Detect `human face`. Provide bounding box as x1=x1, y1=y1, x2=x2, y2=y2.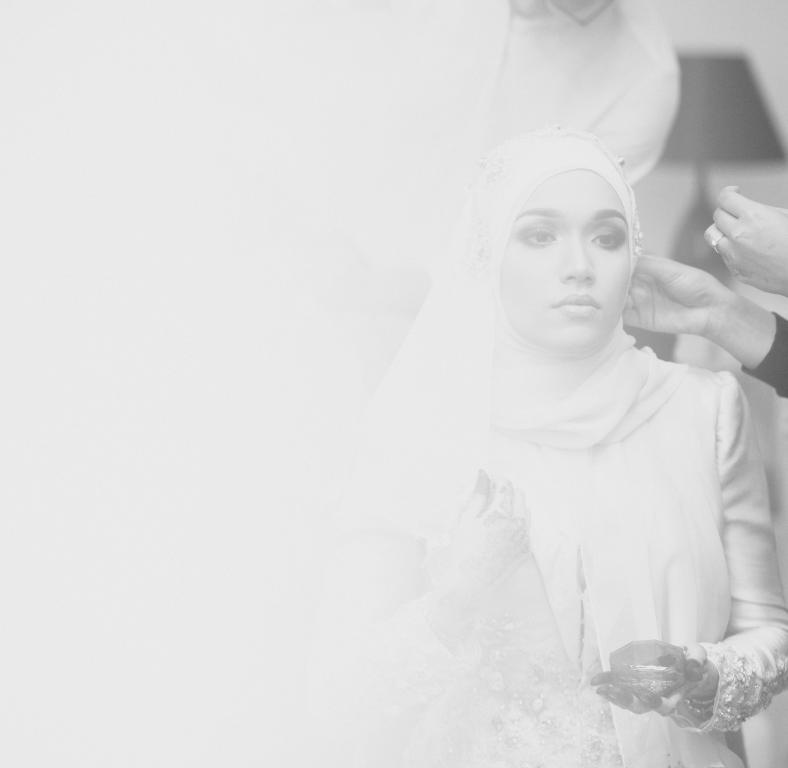
x1=500, y1=172, x2=624, y2=350.
